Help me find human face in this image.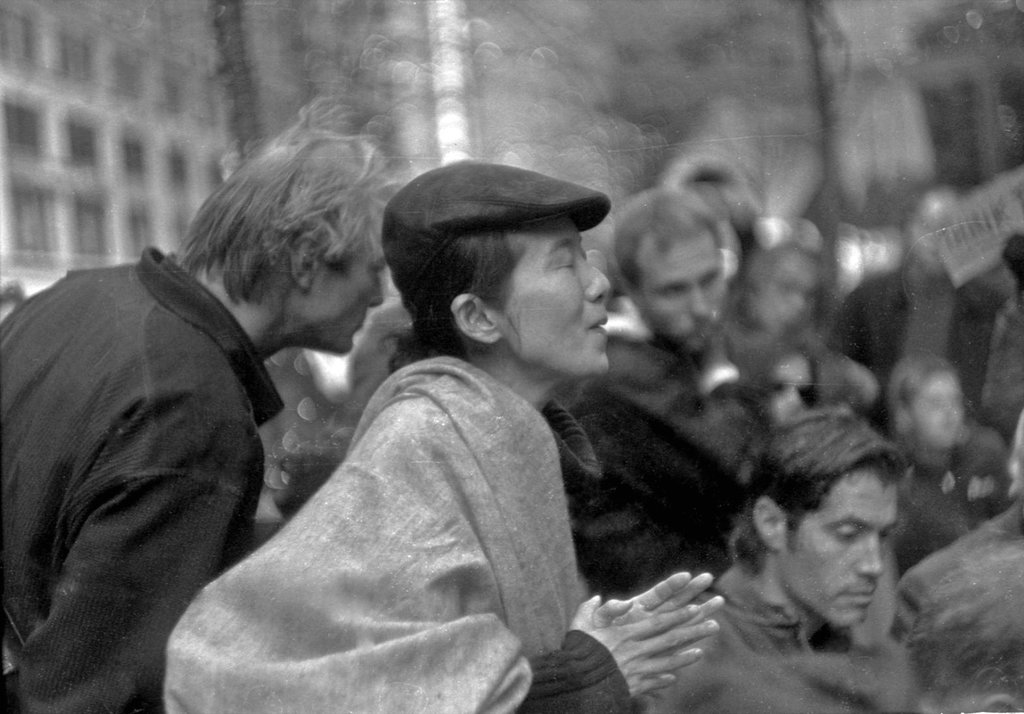
Found it: left=637, top=242, right=732, bottom=343.
